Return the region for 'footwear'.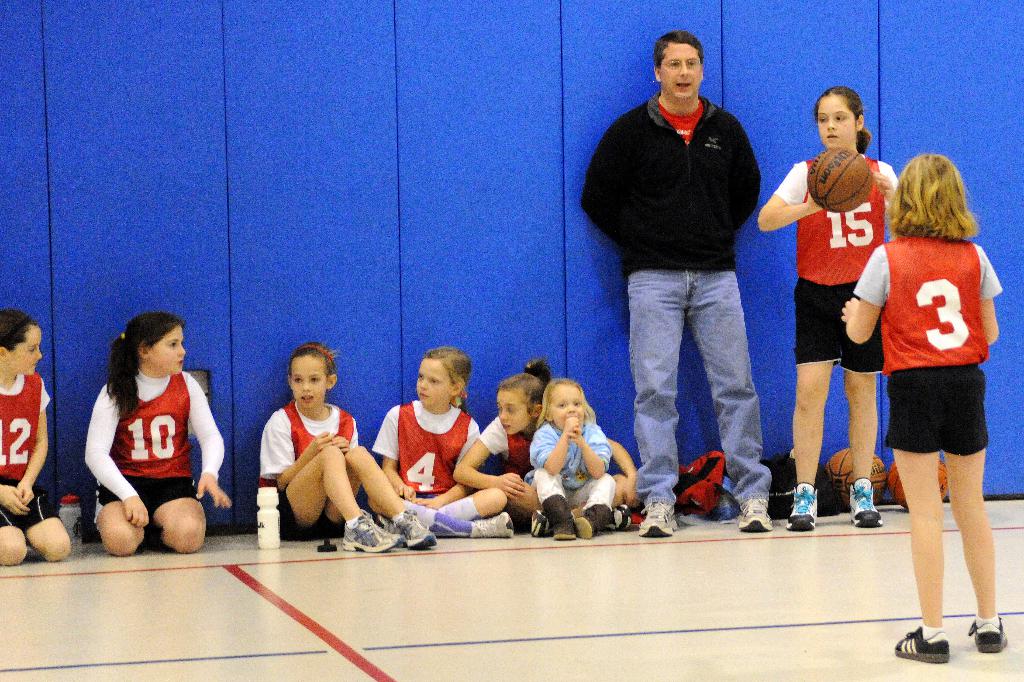
region(575, 503, 612, 536).
